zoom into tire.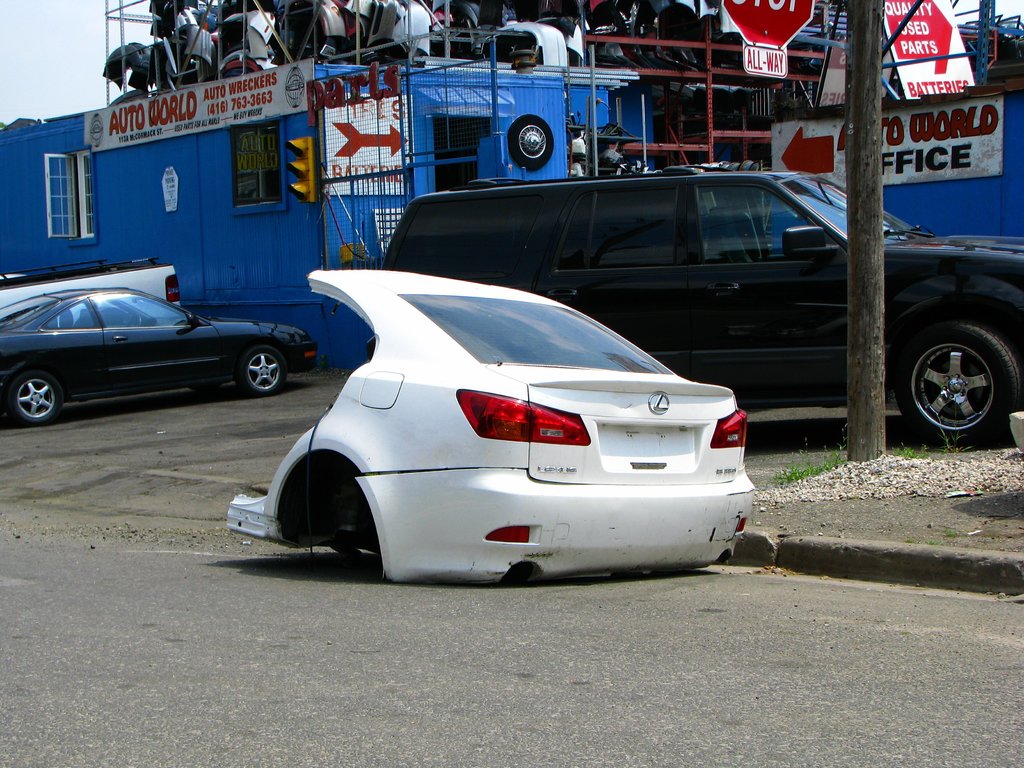
Zoom target: locate(243, 346, 293, 403).
